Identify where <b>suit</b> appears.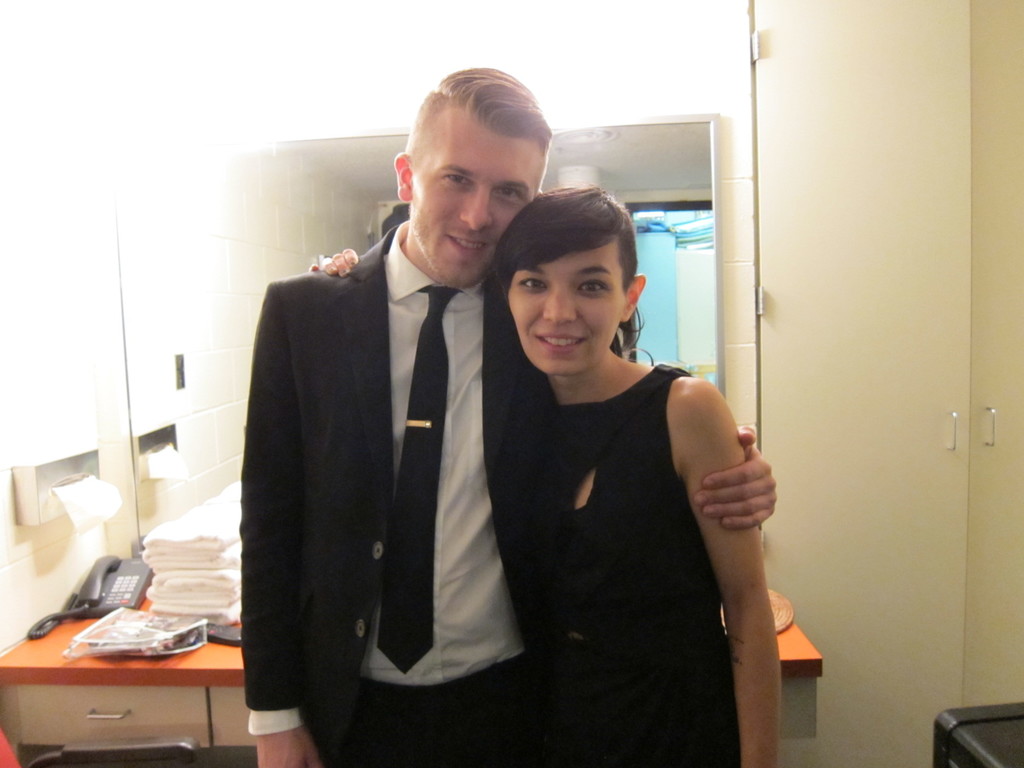
Appears at l=236, t=224, r=556, b=767.
